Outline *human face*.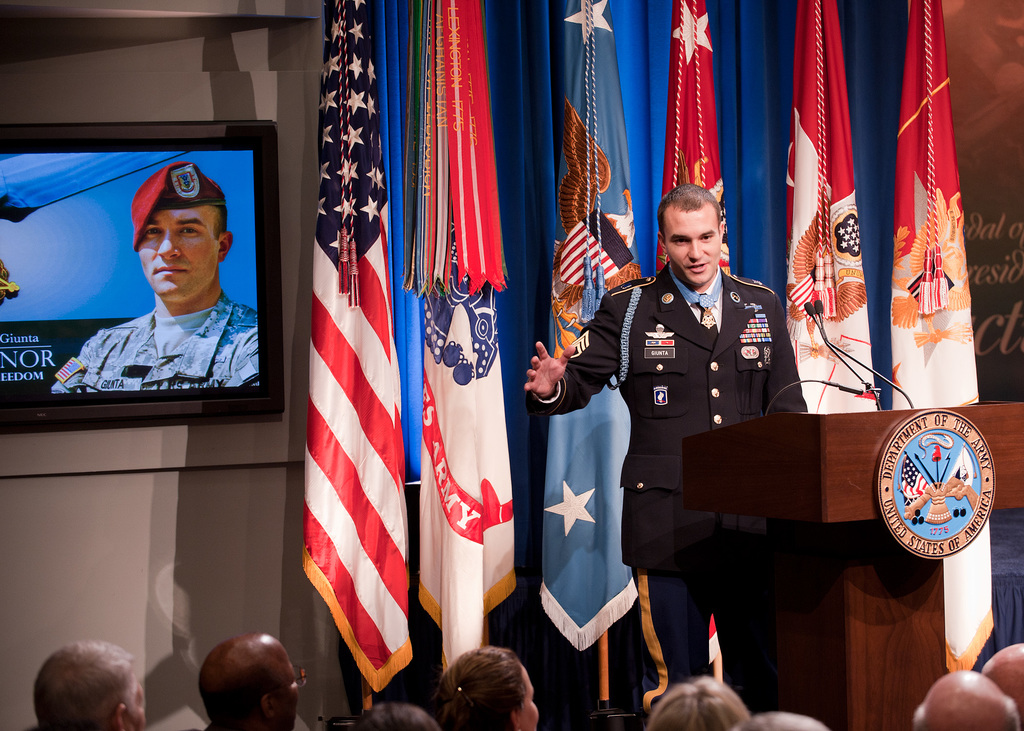
Outline: detection(282, 656, 299, 726).
